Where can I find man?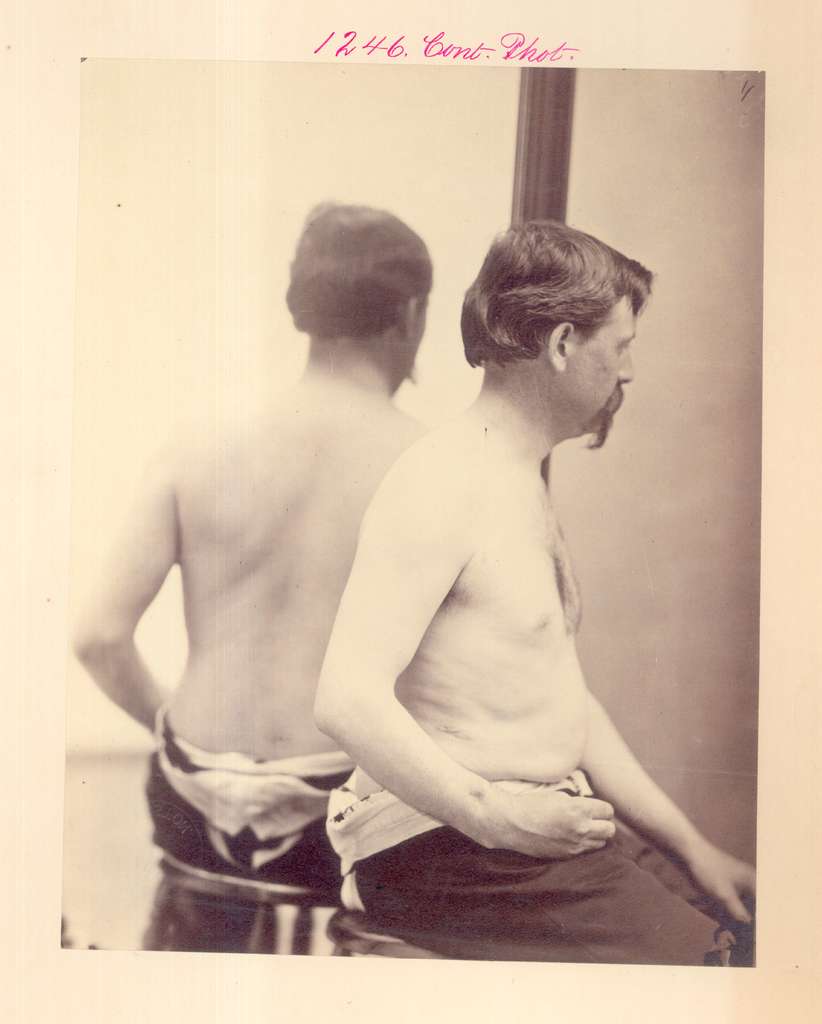
You can find it at bbox=(321, 207, 713, 959).
